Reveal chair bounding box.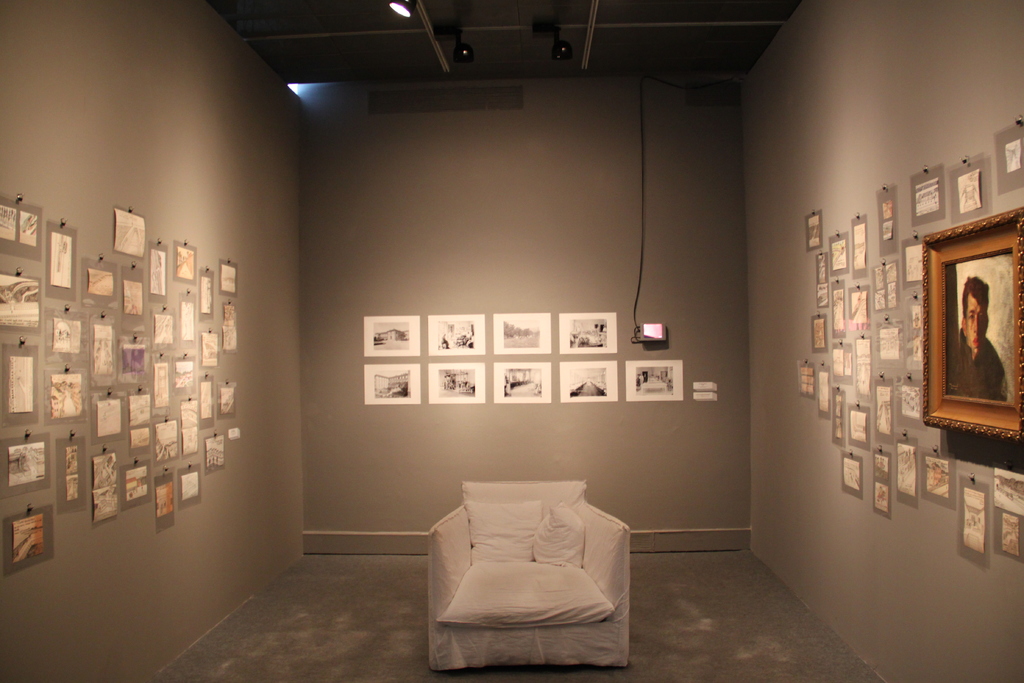
Revealed: BBox(424, 473, 628, 682).
